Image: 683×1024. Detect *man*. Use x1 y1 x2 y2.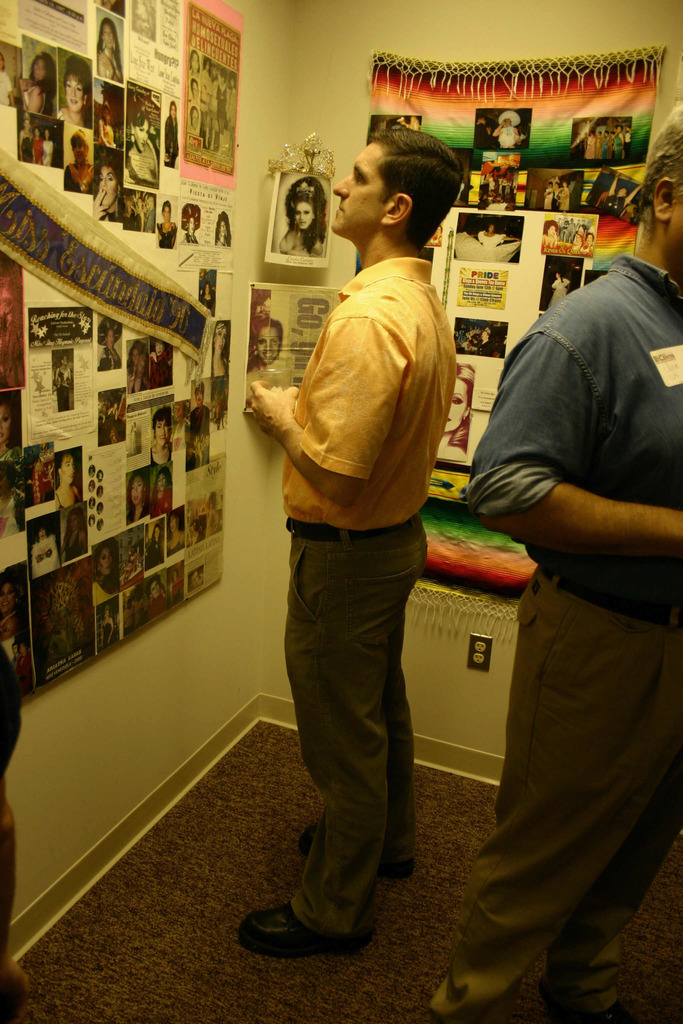
247 319 282 370.
